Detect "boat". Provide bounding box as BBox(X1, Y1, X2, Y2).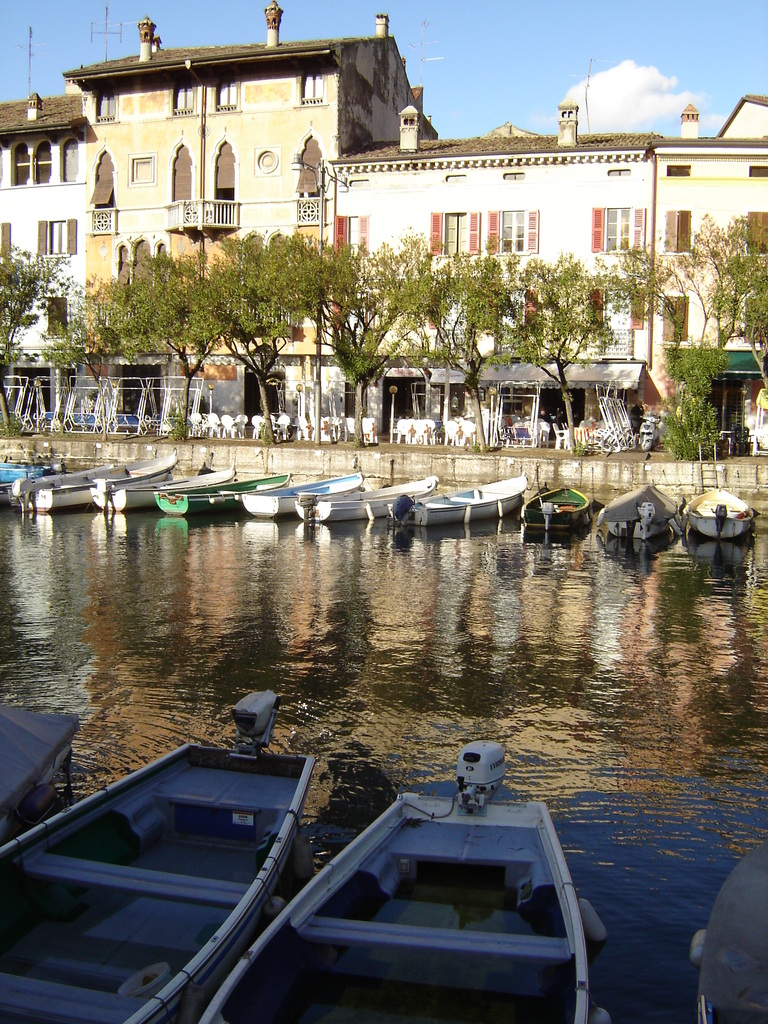
BBox(518, 486, 595, 547).
